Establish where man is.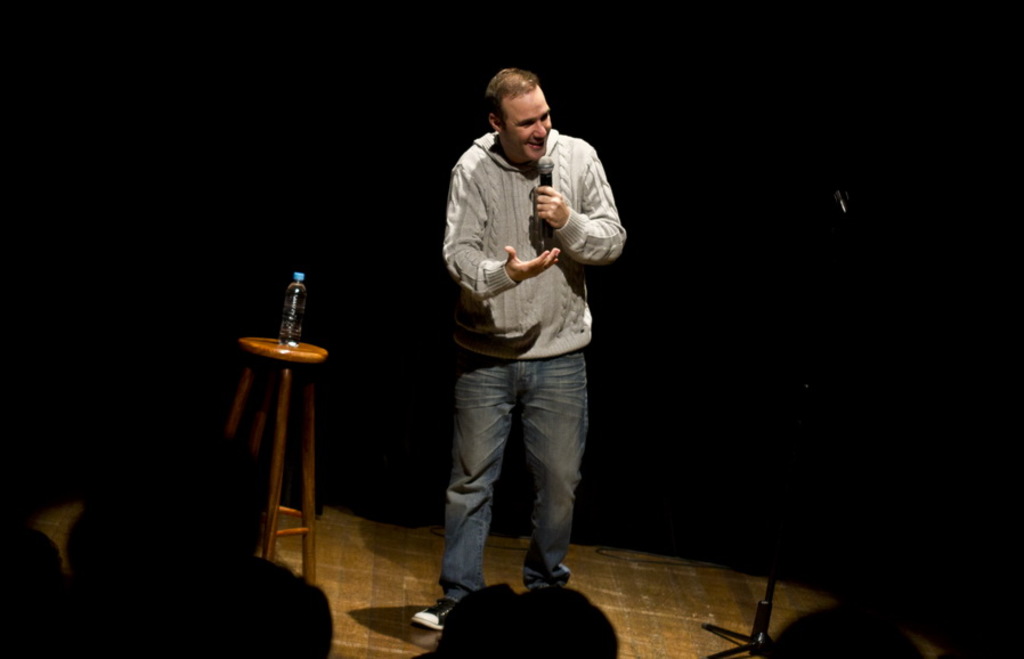
Established at x1=417 y1=26 x2=611 y2=601.
